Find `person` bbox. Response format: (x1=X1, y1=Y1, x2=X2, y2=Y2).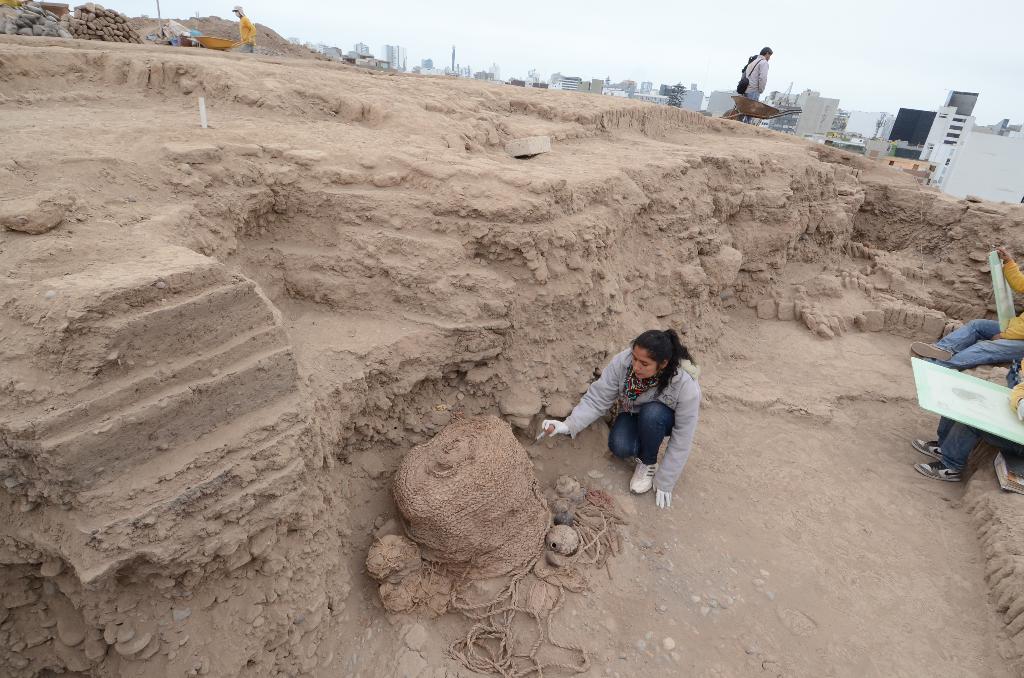
(x1=576, y1=328, x2=703, y2=519).
